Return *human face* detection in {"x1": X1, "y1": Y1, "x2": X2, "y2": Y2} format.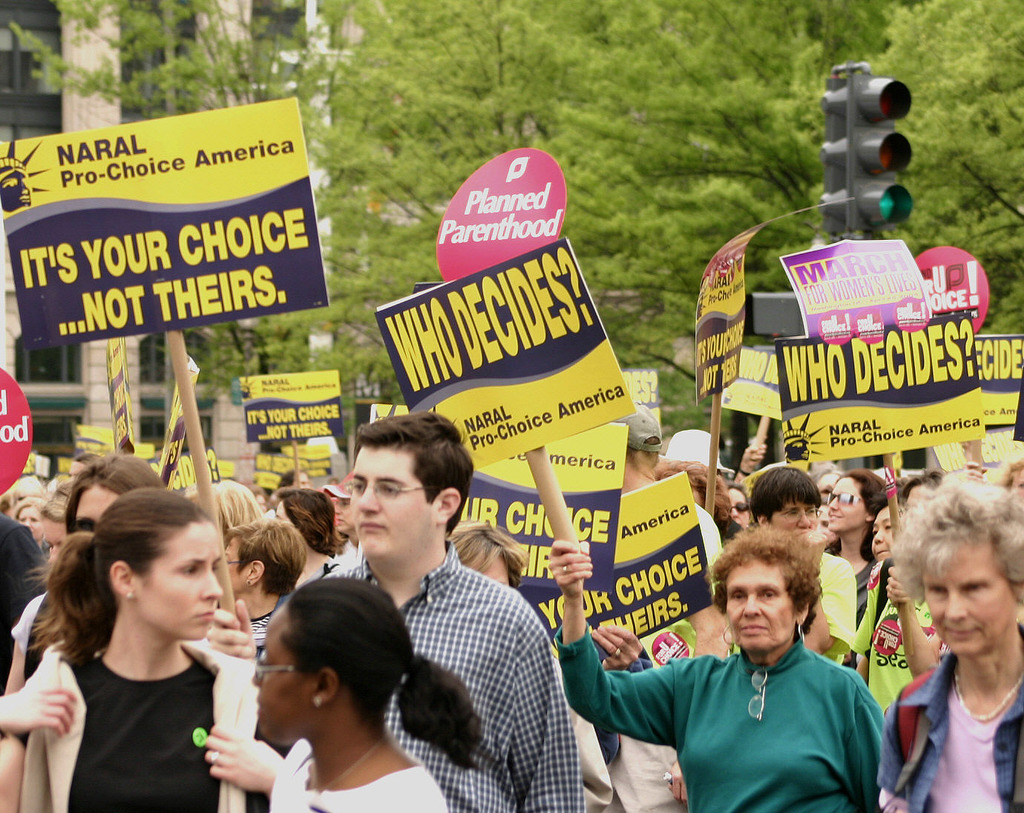
{"x1": 827, "y1": 478, "x2": 868, "y2": 532}.
